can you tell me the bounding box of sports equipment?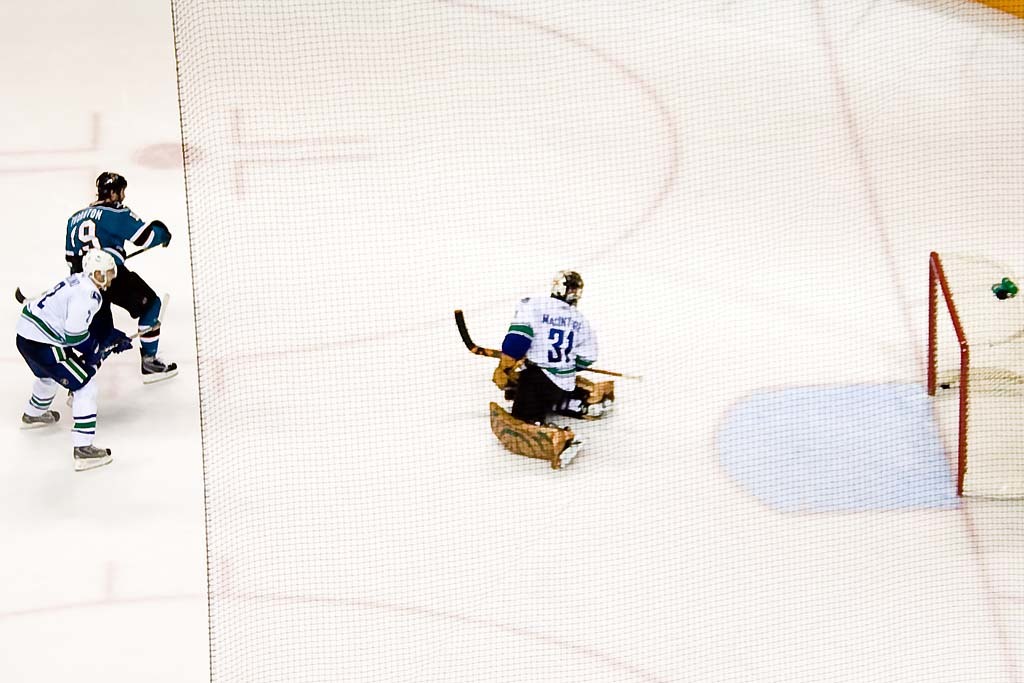
[559, 381, 627, 421].
